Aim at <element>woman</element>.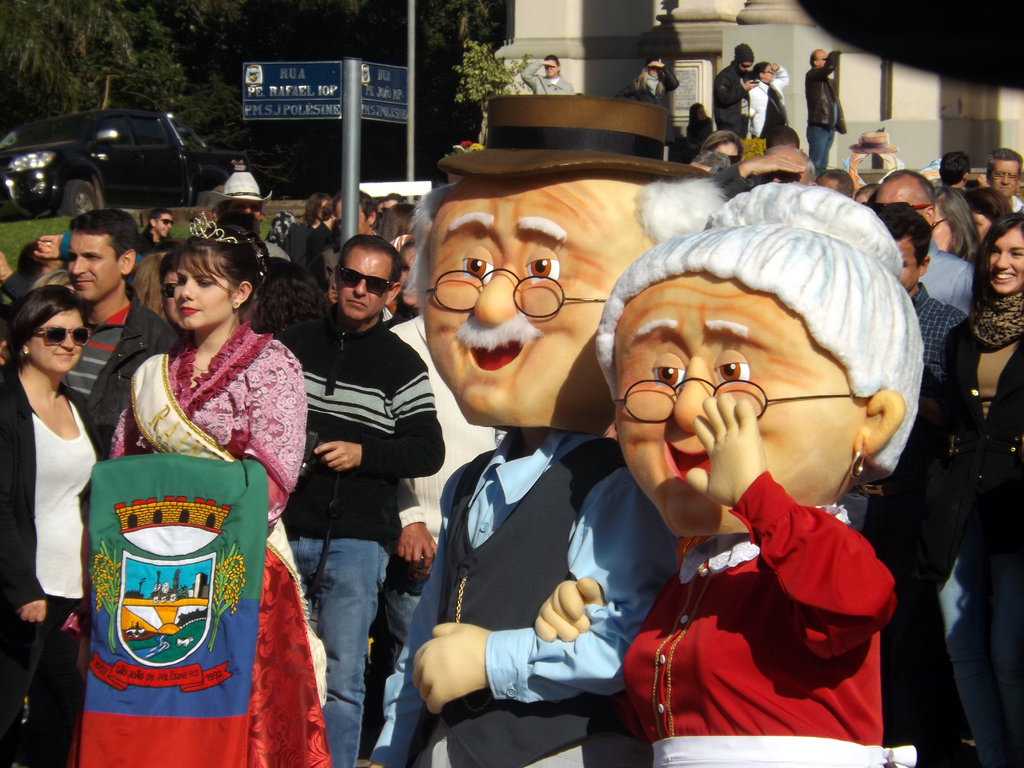
Aimed at 945 204 1023 764.
